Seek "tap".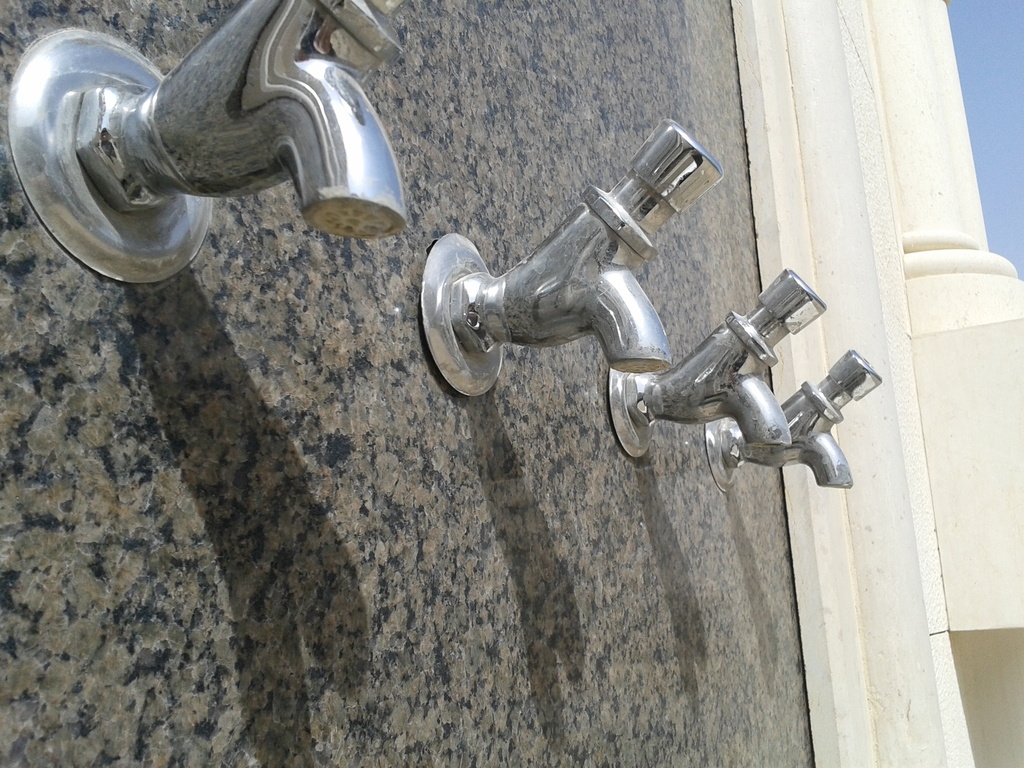
(x1=2, y1=1, x2=448, y2=285).
